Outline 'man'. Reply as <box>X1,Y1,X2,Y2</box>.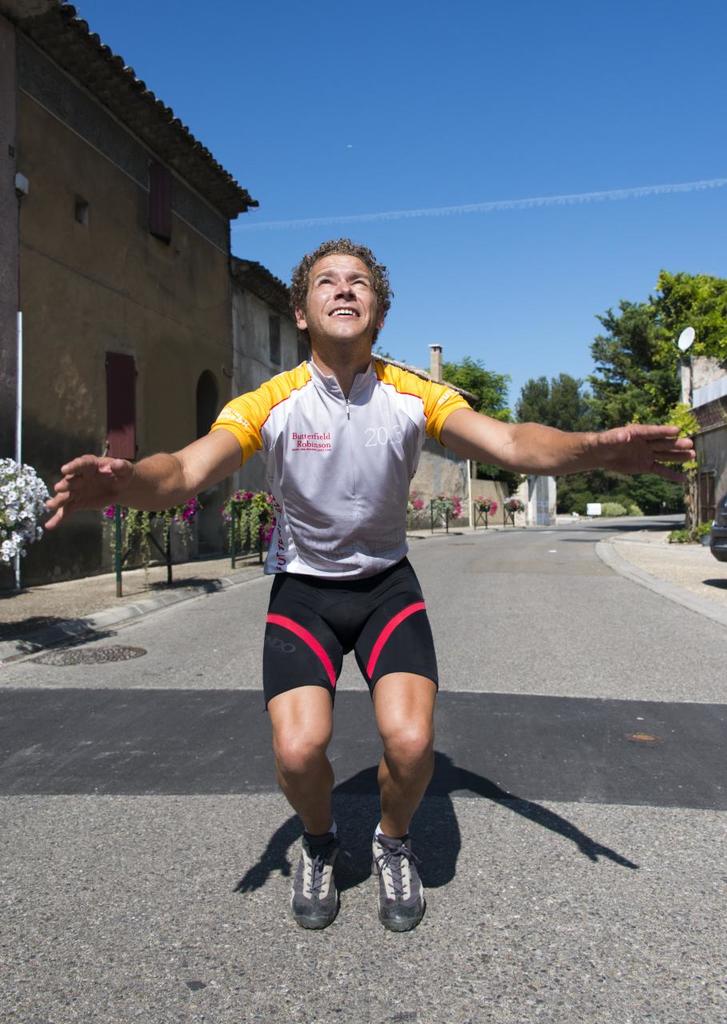
<box>41,235,700,934</box>.
